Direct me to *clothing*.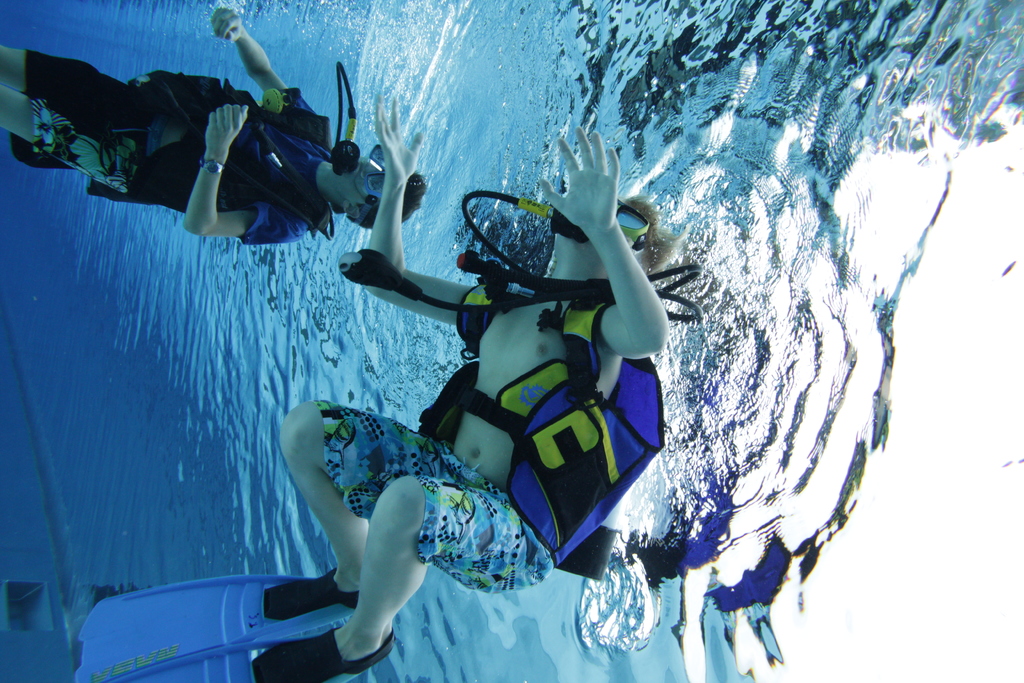
Direction: [312, 272, 634, 595].
